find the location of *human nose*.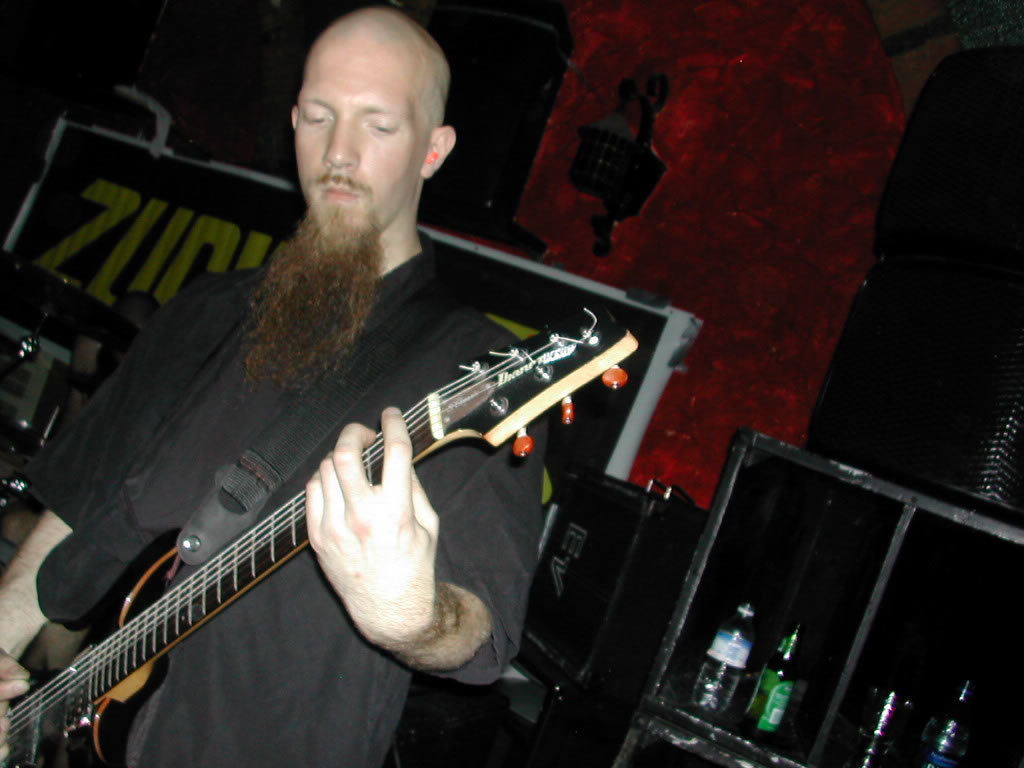
Location: pyautogui.locateOnScreen(323, 112, 356, 171).
